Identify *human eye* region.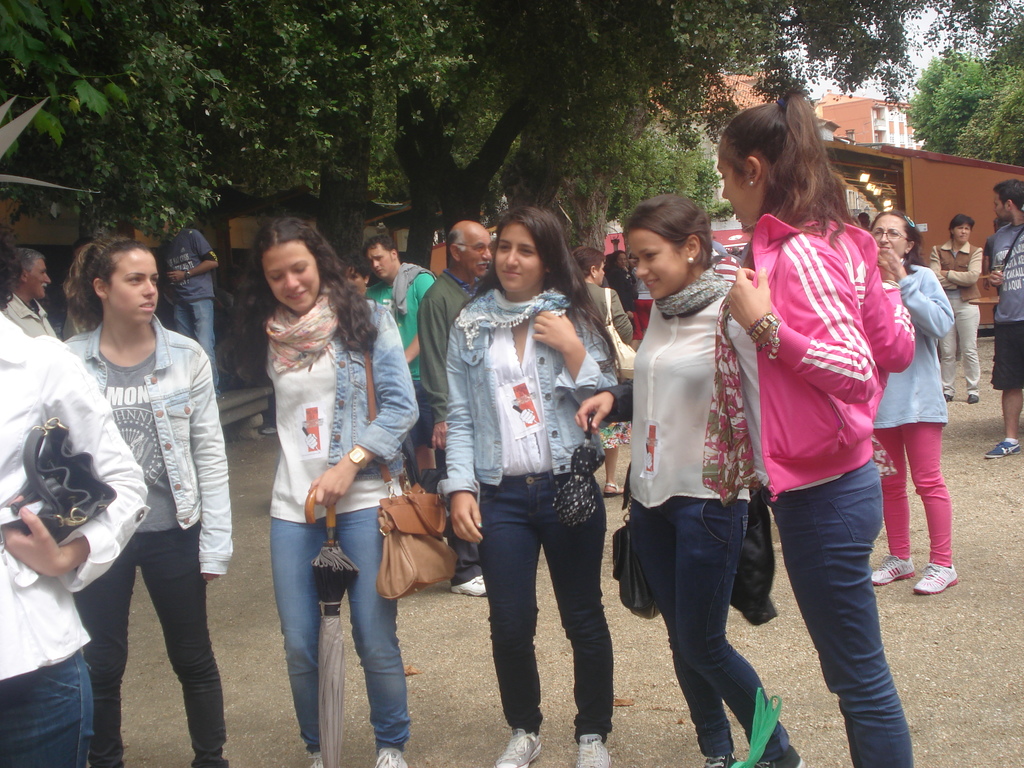
Region: bbox(993, 205, 997, 207).
